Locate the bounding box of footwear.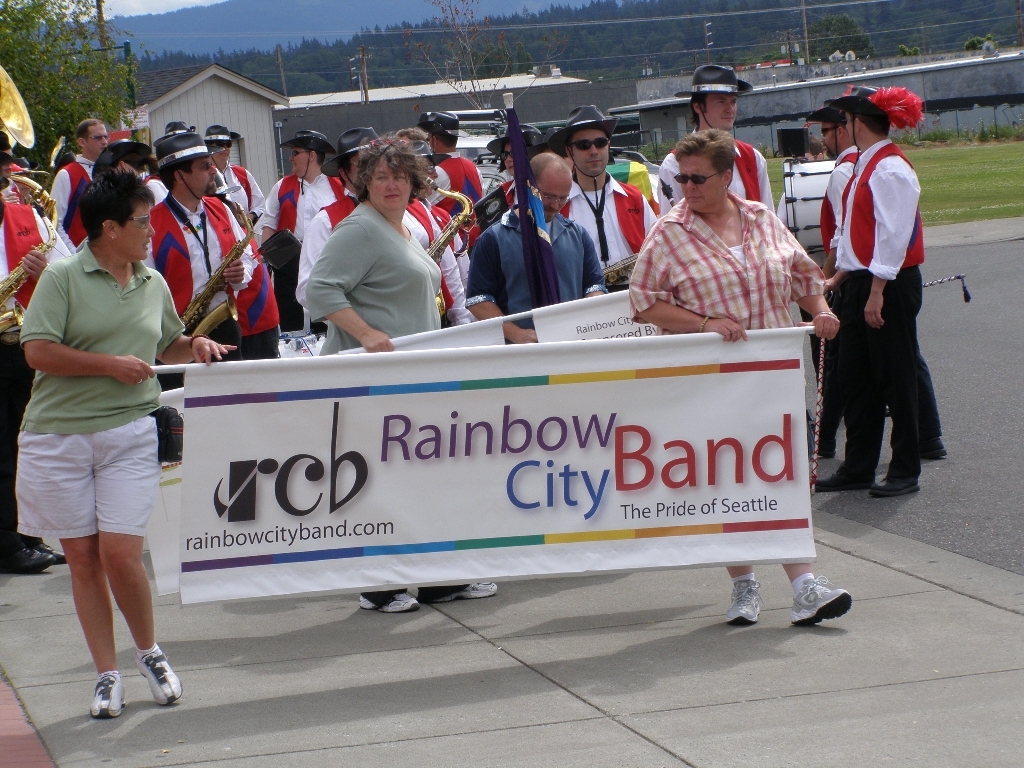
Bounding box: [90, 671, 125, 719].
